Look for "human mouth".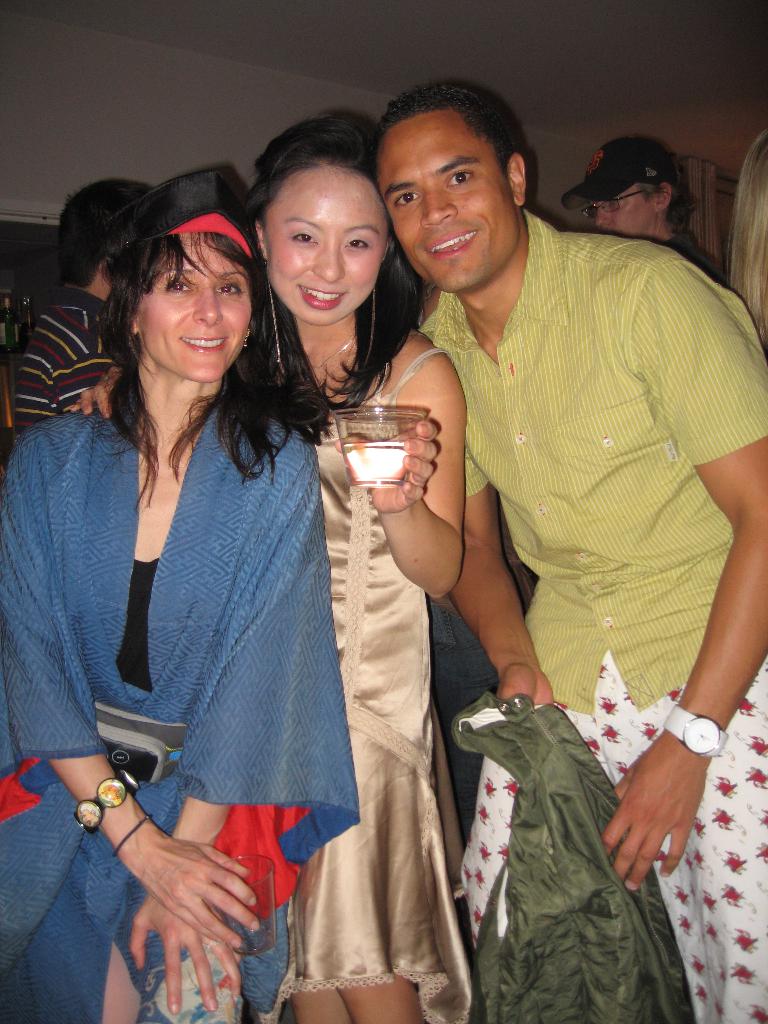
Found: bbox=[426, 228, 472, 259].
